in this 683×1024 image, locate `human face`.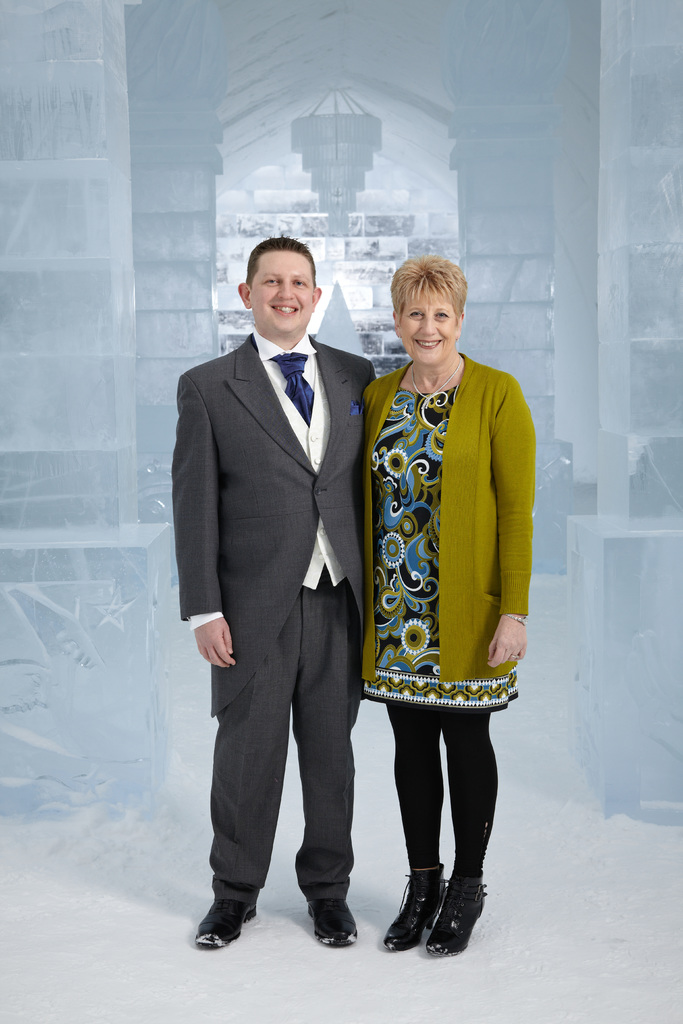
Bounding box: box=[400, 287, 456, 368].
